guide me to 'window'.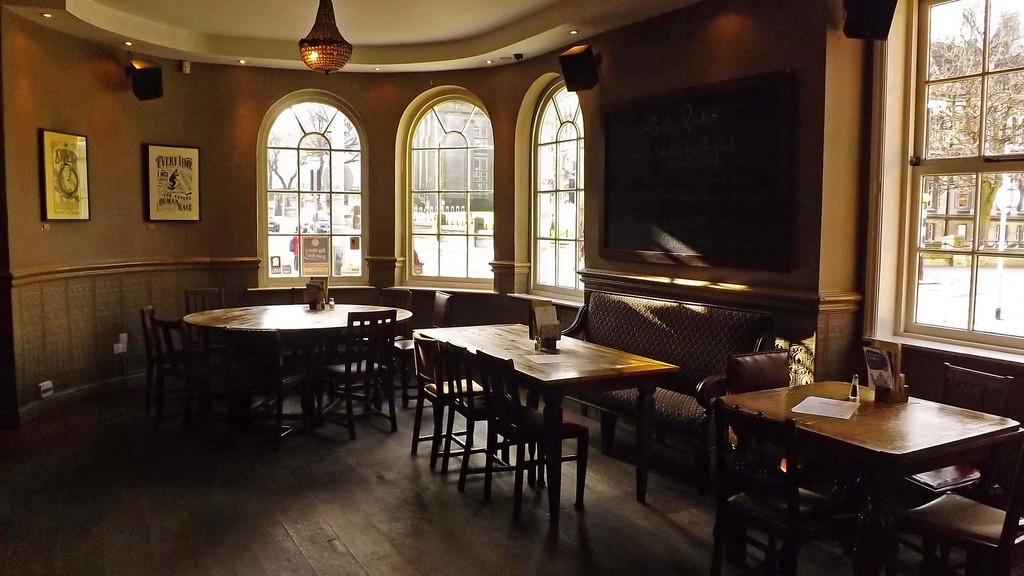
Guidance: 877/0/1023/364.
